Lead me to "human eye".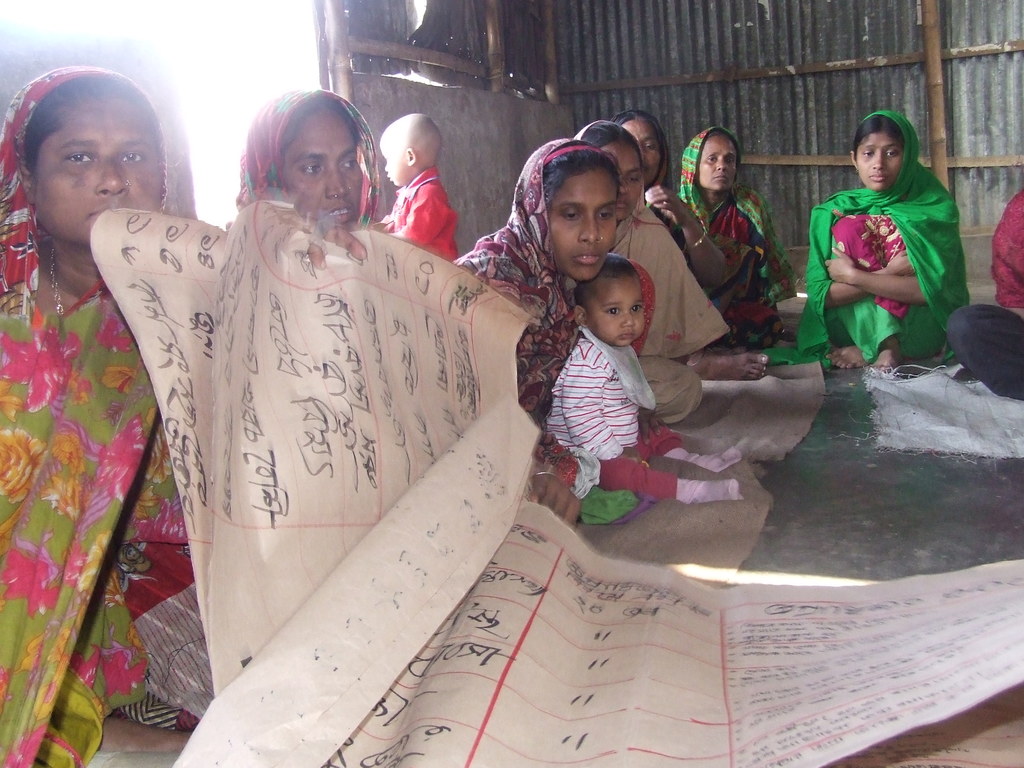
Lead to 707:152:718:164.
